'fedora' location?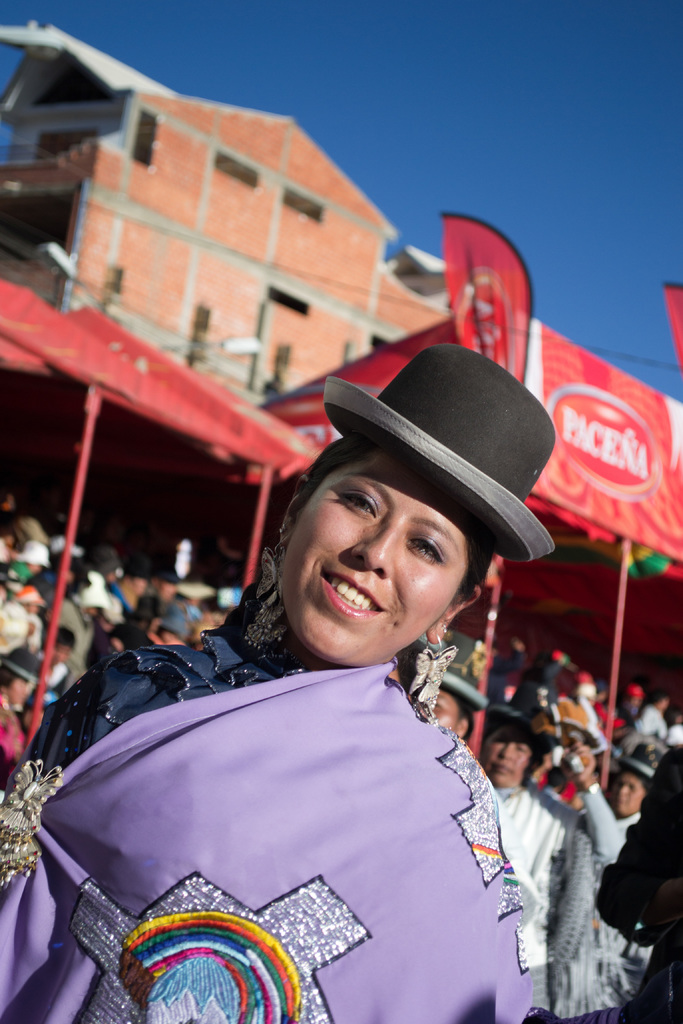
bbox(320, 338, 558, 560)
